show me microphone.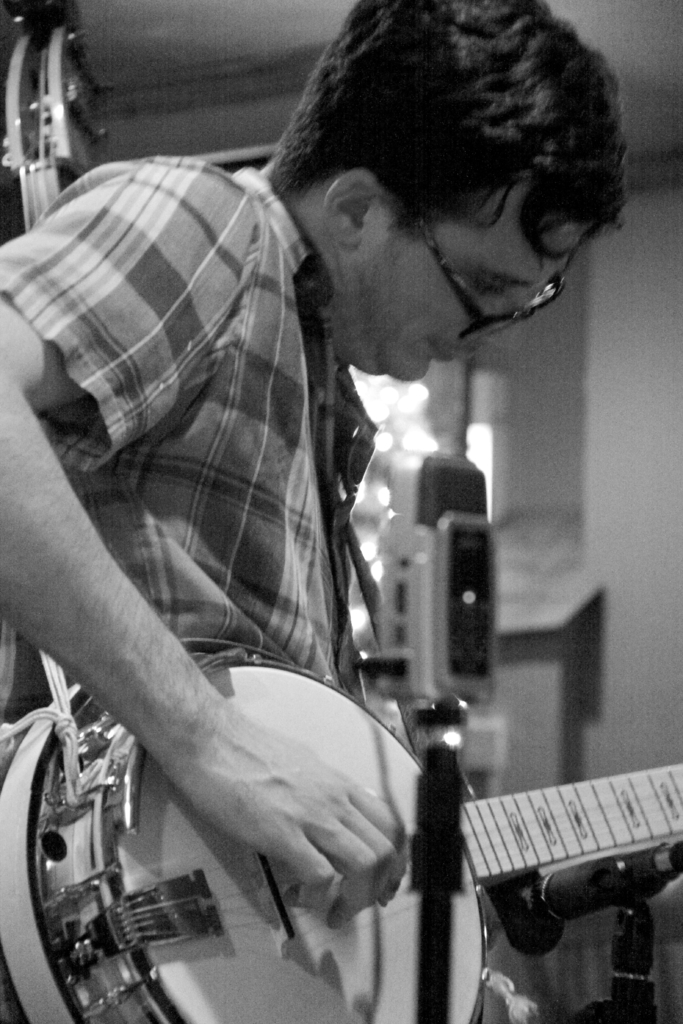
microphone is here: 370, 447, 500, 704.
